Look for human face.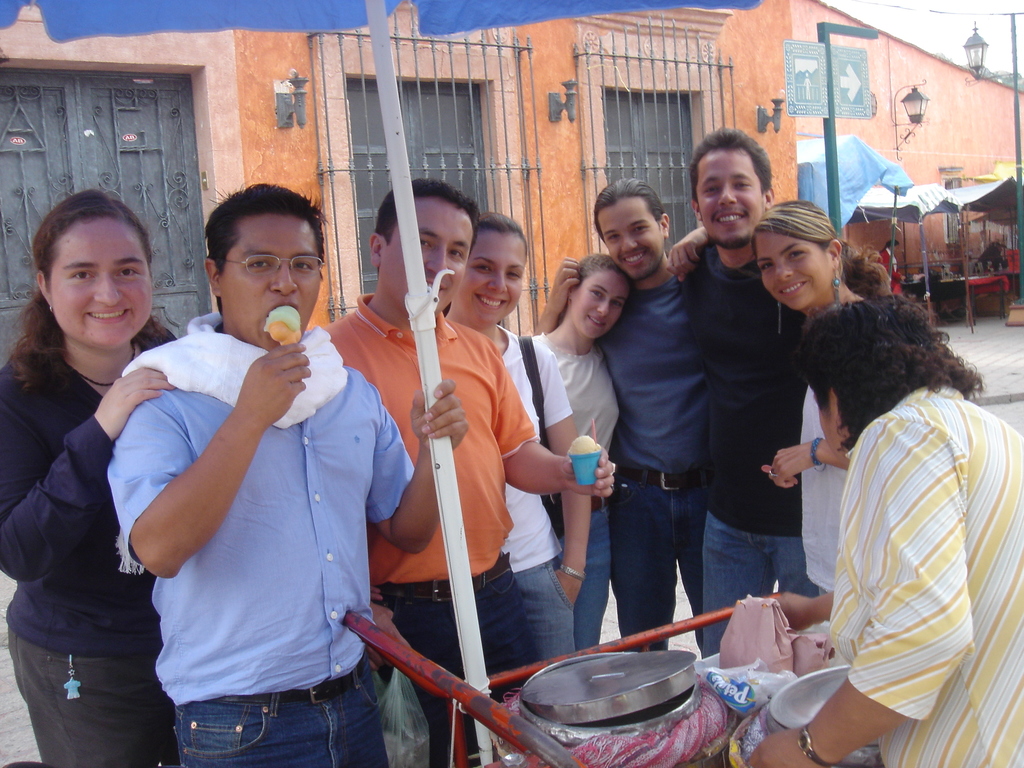
Found: pyautogui.locateOnScreen(752, 228, 826, 310).
